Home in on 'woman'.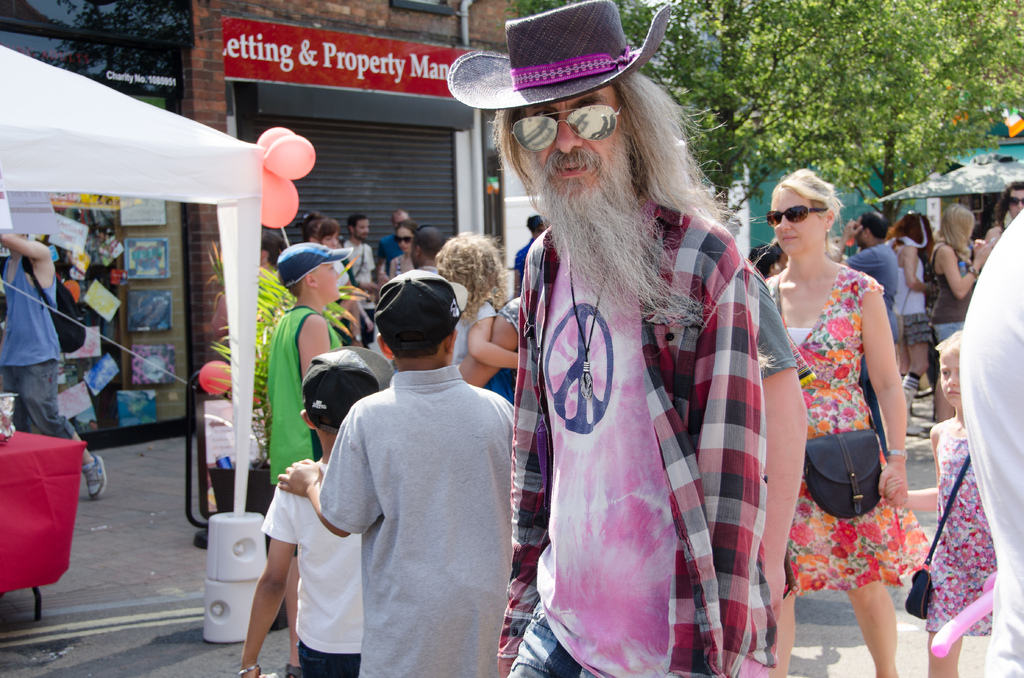
Homed in at [x1=888, y1=214, x2=933, y2=398].
